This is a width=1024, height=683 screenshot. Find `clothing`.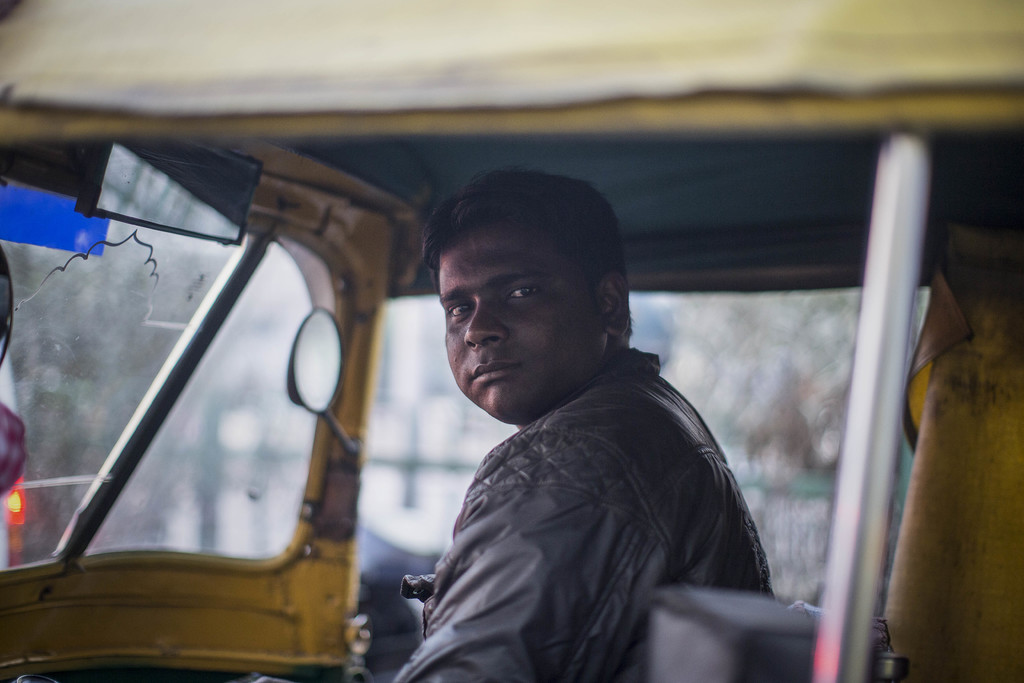
Bounding box: 381 292 790 682.
